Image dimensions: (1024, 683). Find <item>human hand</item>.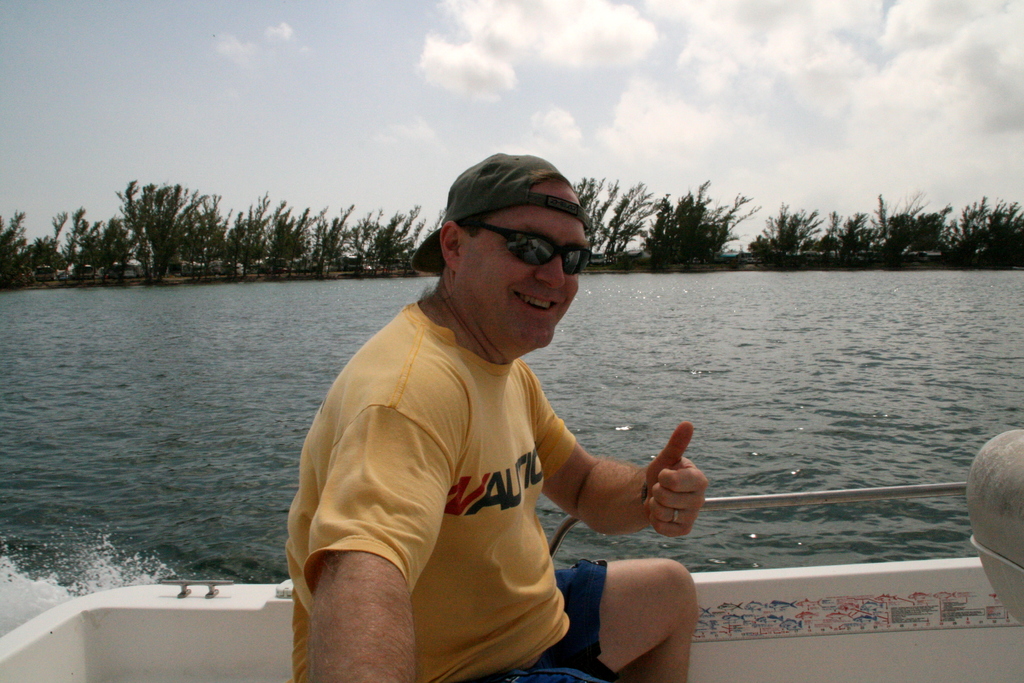
(left=598, top=449, right=726, bottom=553).
